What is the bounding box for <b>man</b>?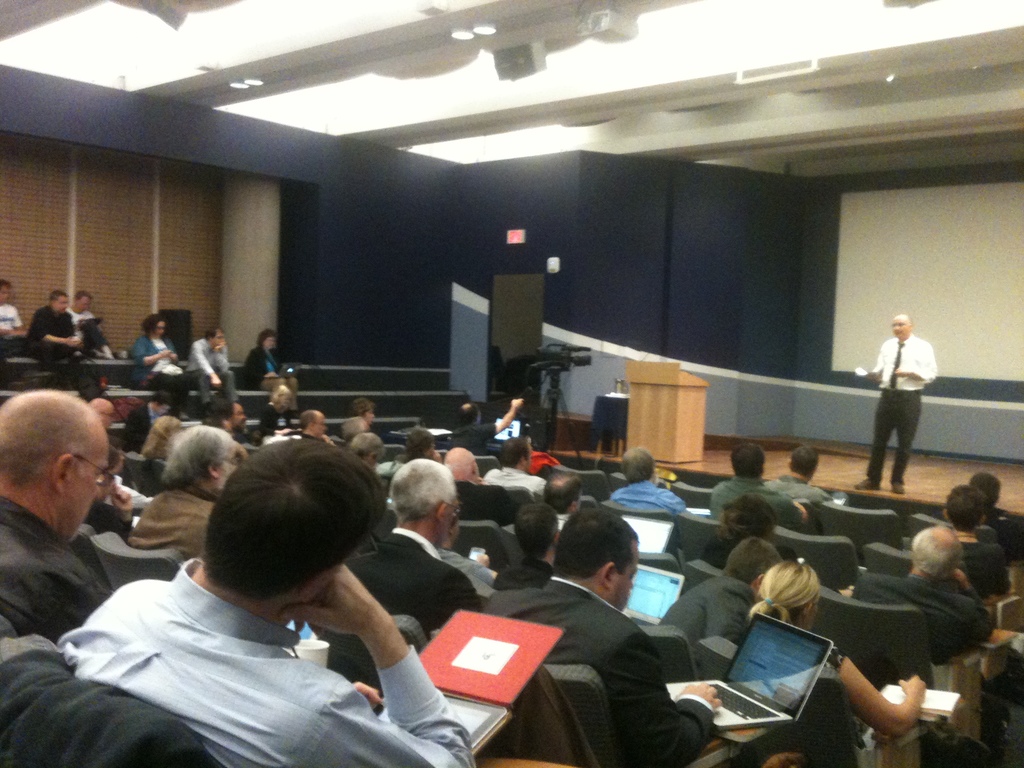
(left=0, top=387, right=121, bottom=659).
